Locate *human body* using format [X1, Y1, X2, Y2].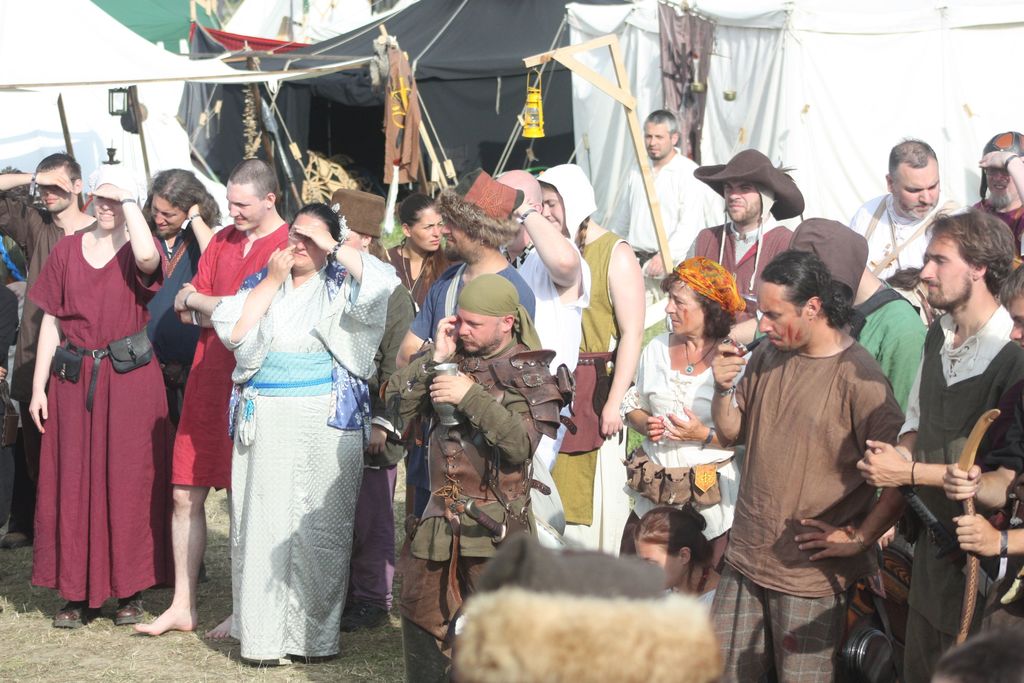
[23, 163, 161, 632].
